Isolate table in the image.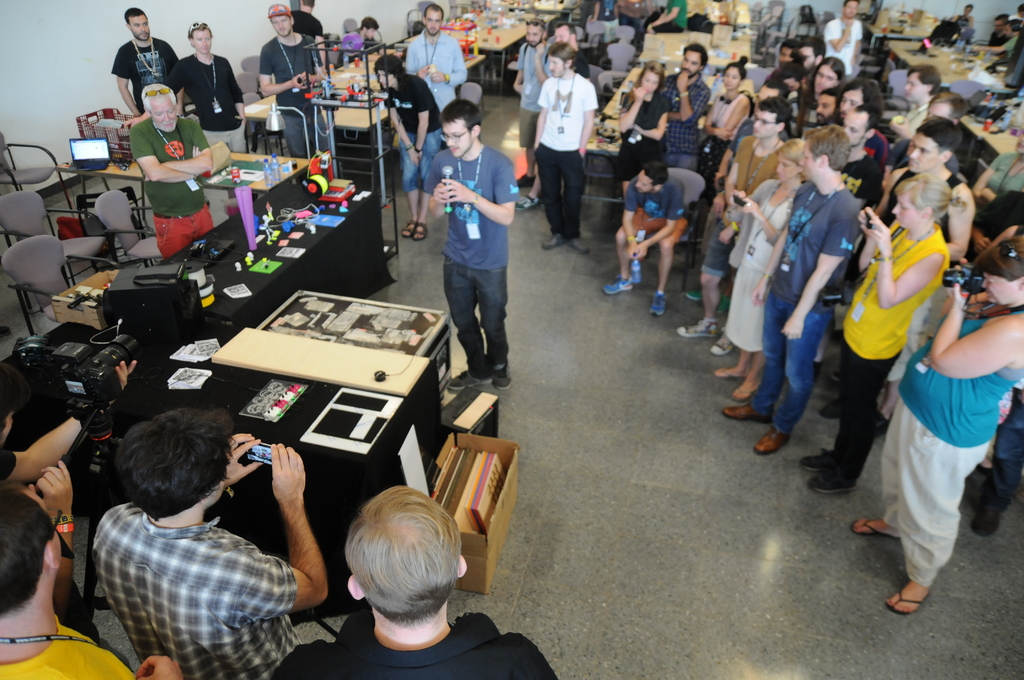
Isolated region: 57 150 312 221.
